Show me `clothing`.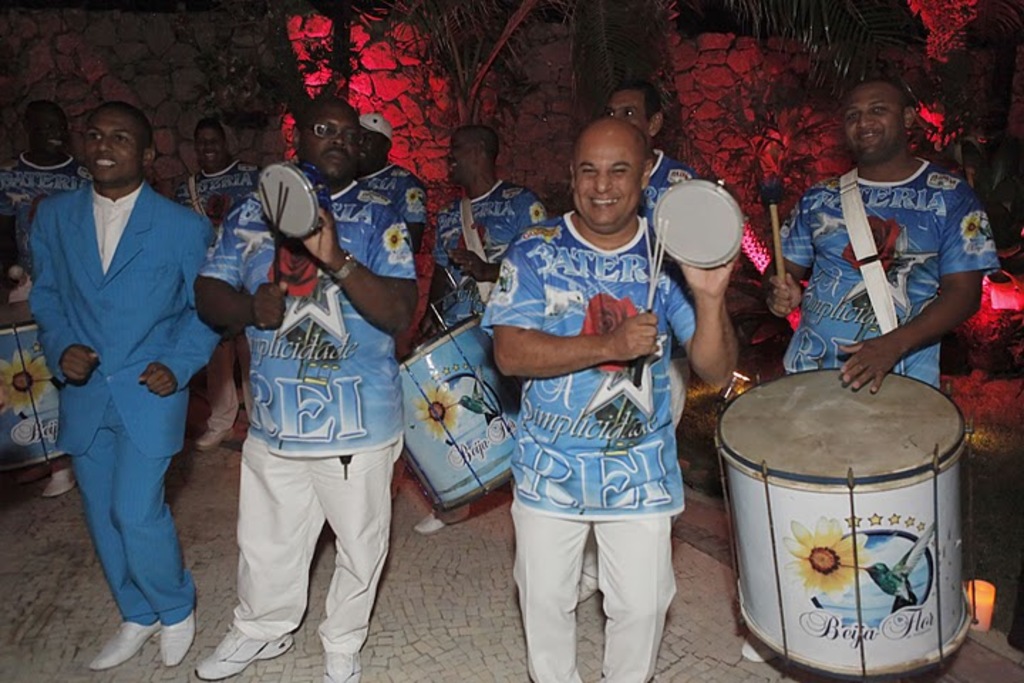
`clothing` is here: bbox=[370, 168, 431, 229].
